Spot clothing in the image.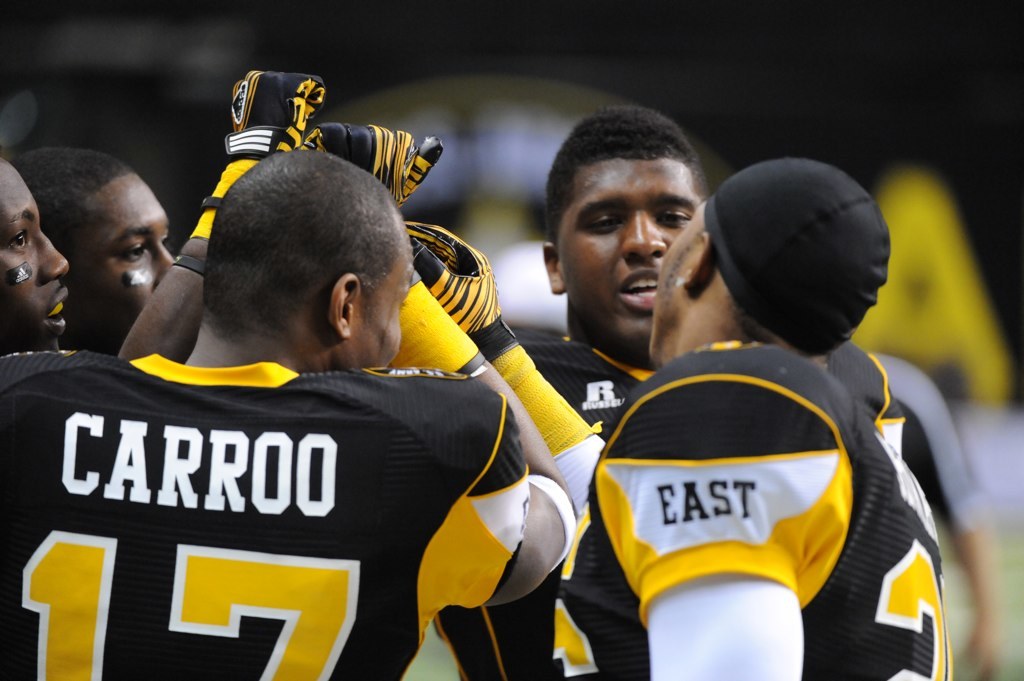
clothing found at <region>530, 345, 961, 680</region>.
